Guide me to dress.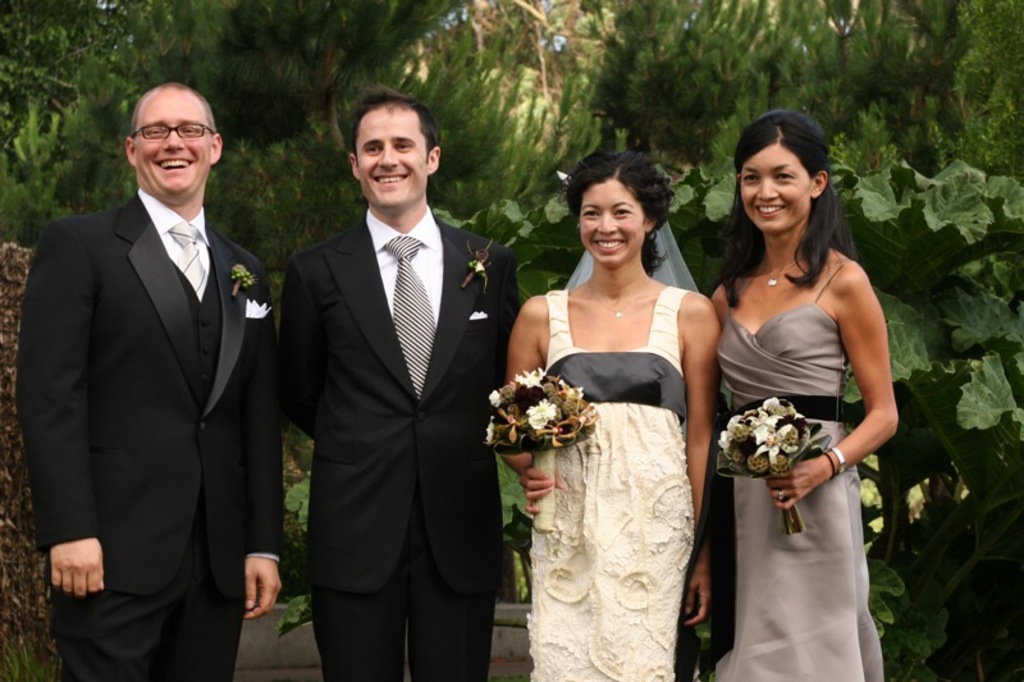
Guidance: Rect(709, 256, 886, 681).
